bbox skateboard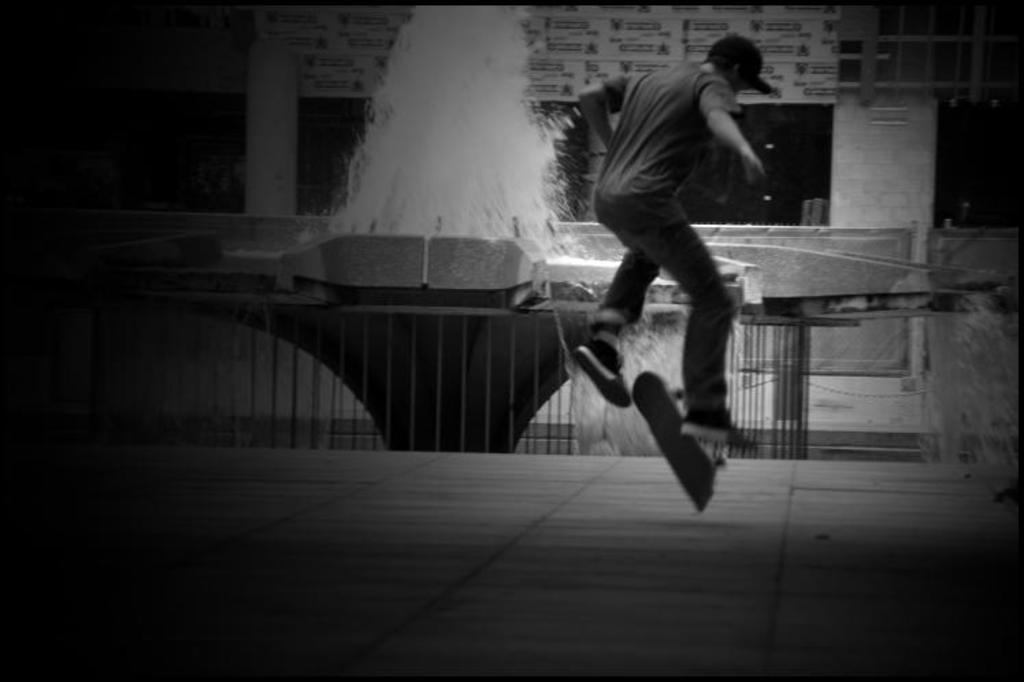
627:367:727:519
